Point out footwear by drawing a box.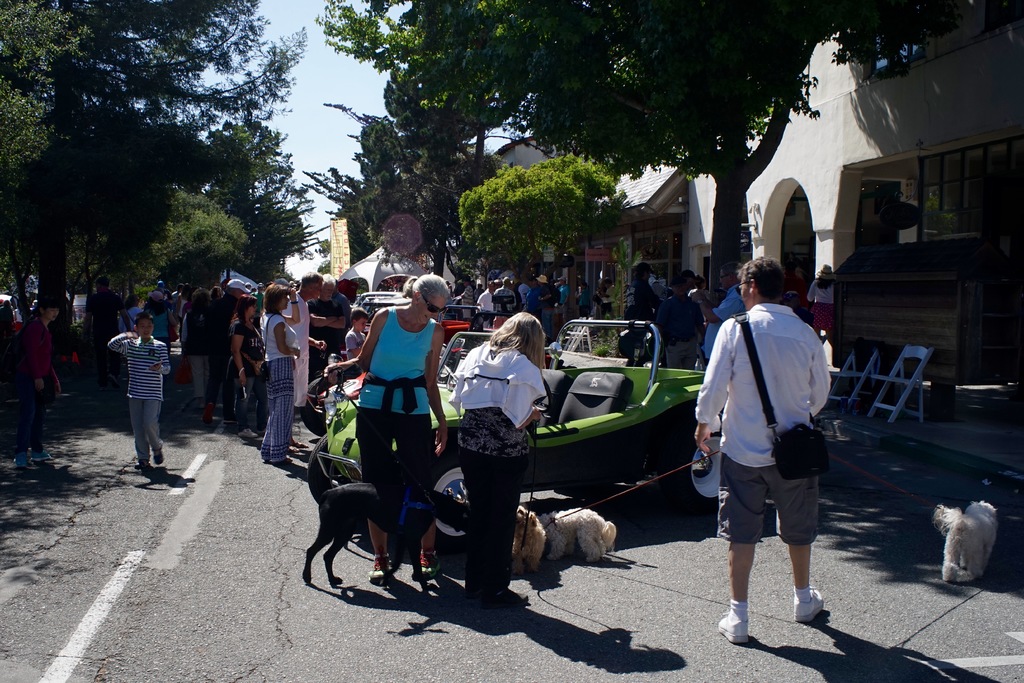
bbox=[796, 584, 820, 620].
